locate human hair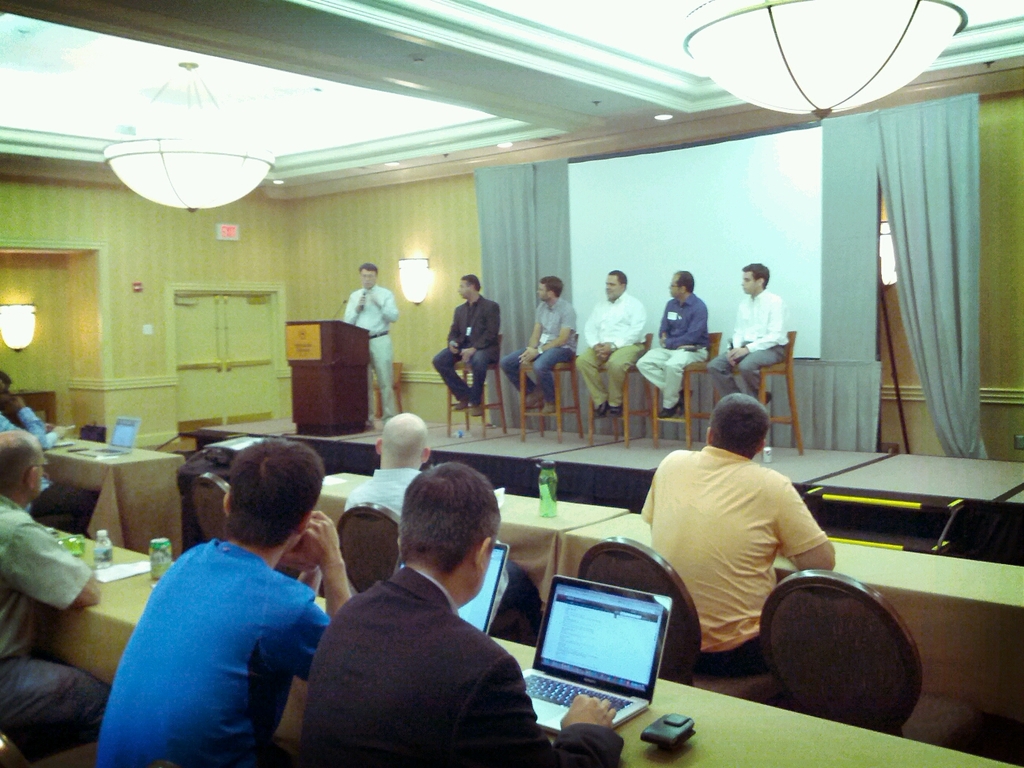
Rect(707, 390, 771, 456)
